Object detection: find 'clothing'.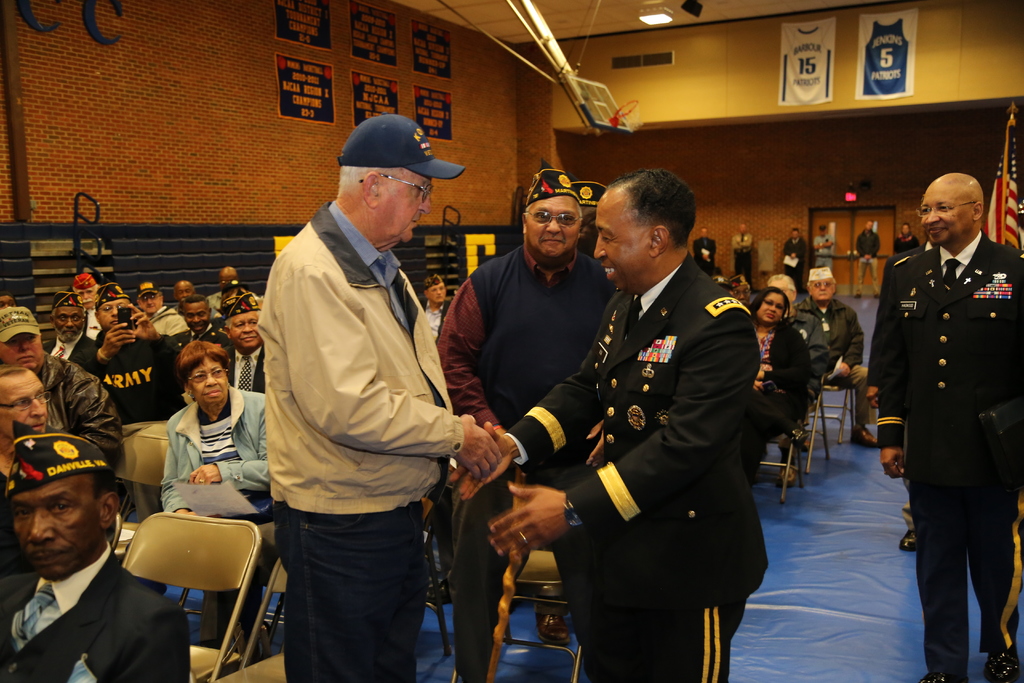
pyautogui.locateOnScreen(38, 325, 97, 386).
